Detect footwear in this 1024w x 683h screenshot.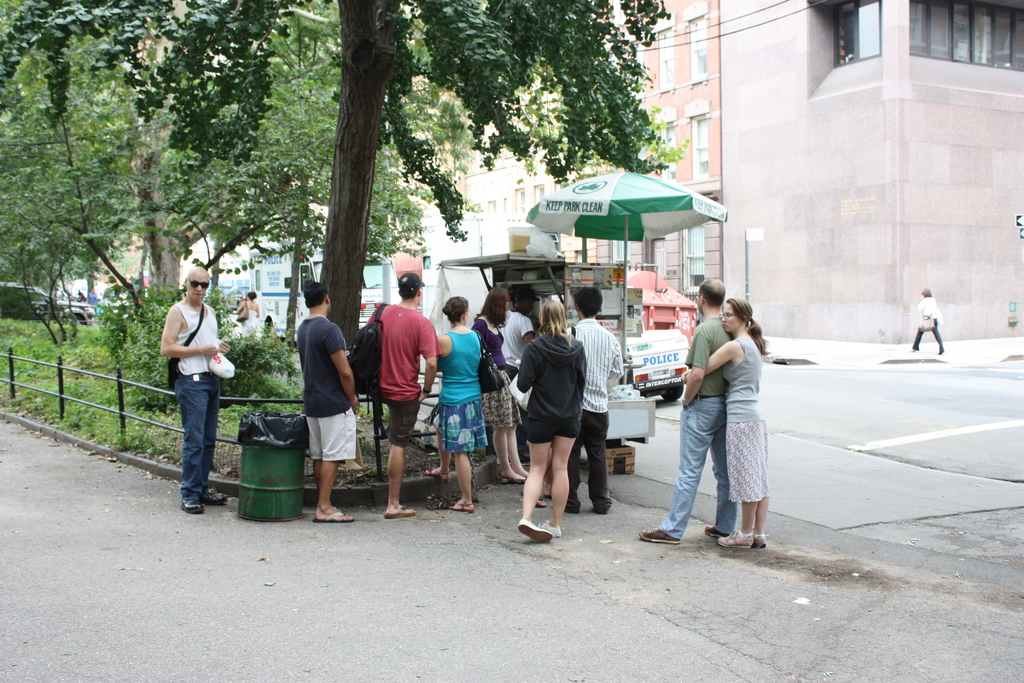
Detection: bbox=(636, 525, 680, 547).
